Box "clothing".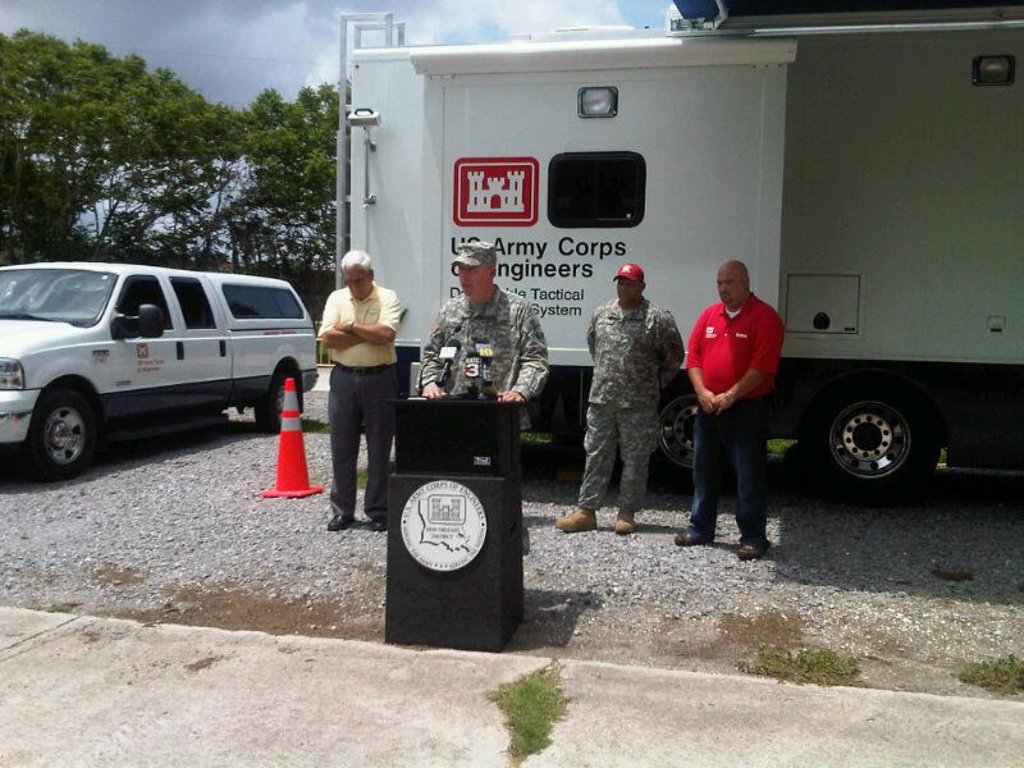
box(421, 283, 541, 411).
